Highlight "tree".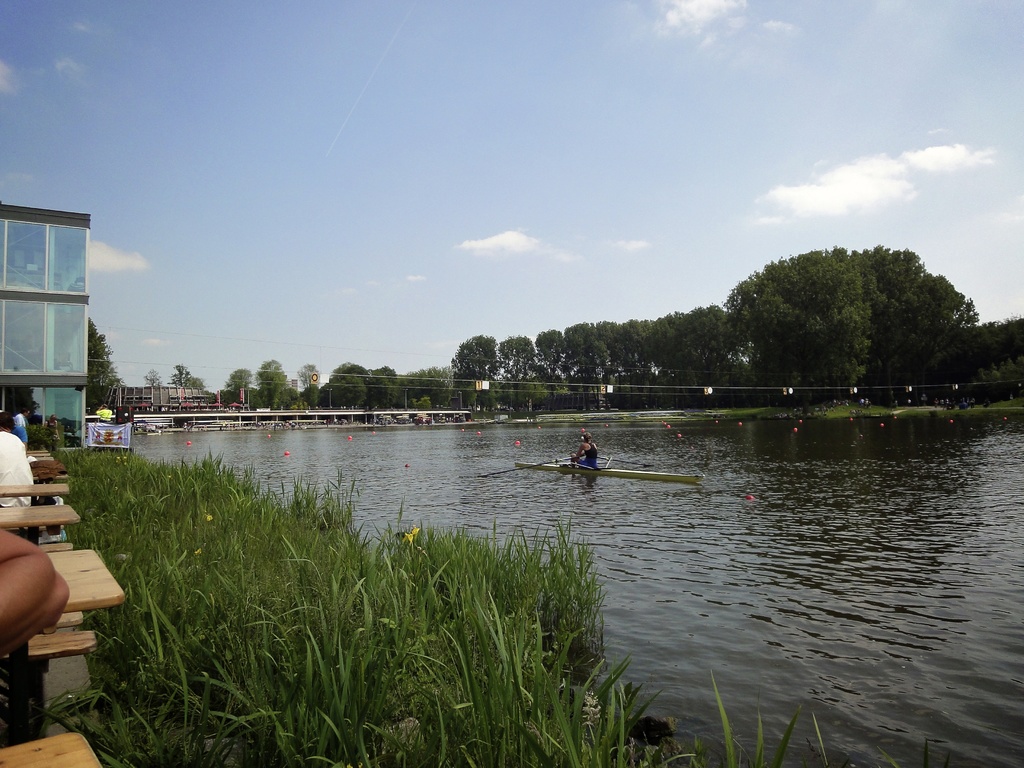
Highlighted region: <bbox>179, 368, 207, 387</bbox>.
